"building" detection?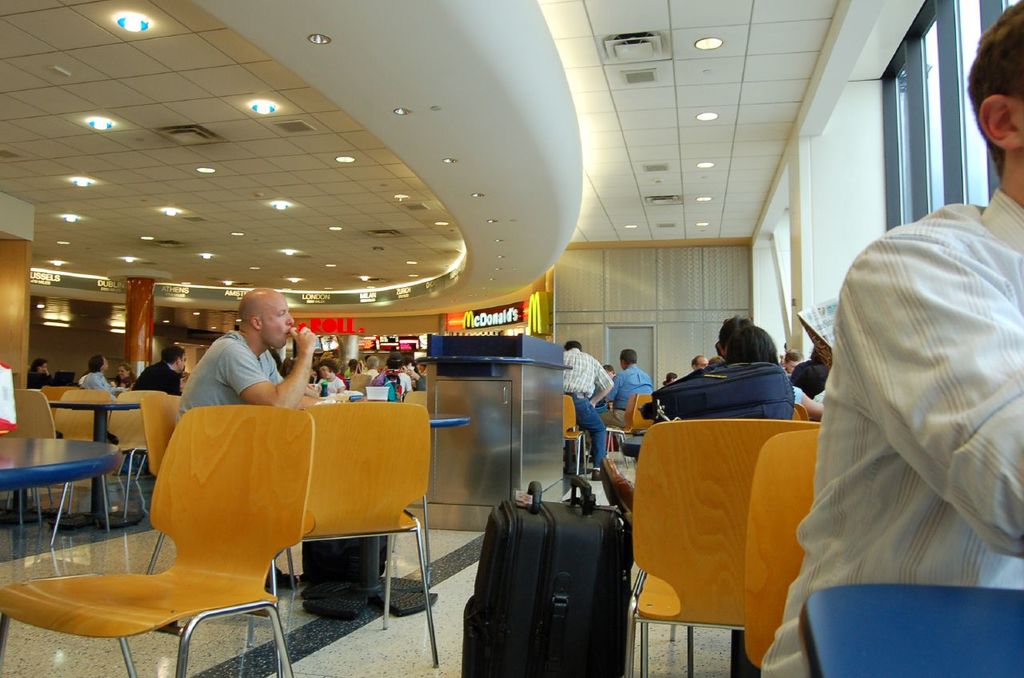
0,0,1023,677
